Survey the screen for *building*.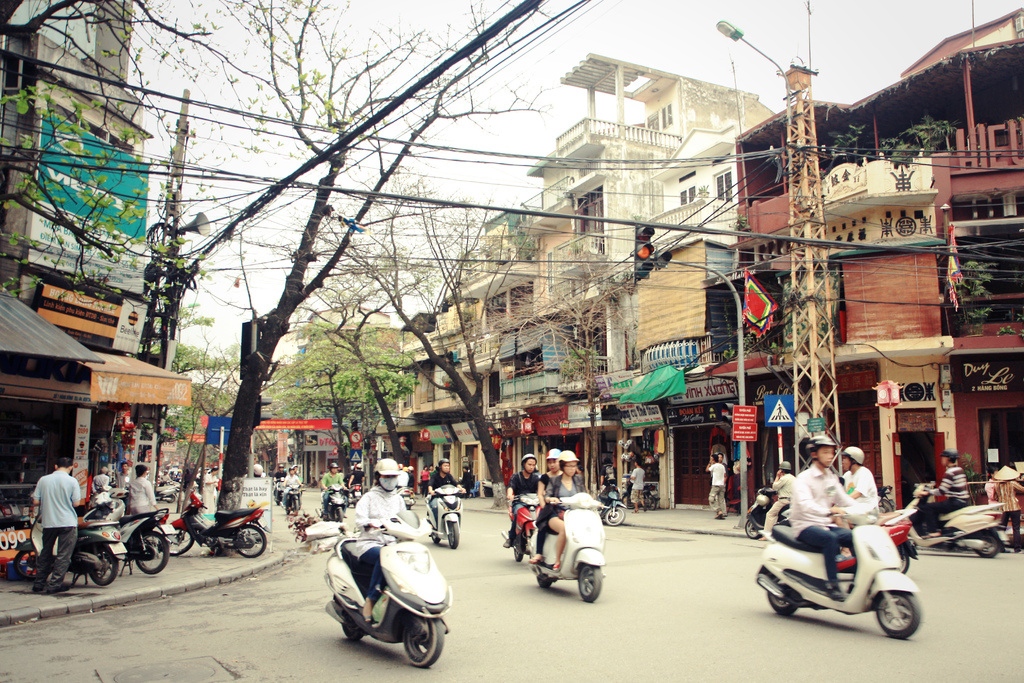
Survey found: bbox=[0, 0, 194, 572].
